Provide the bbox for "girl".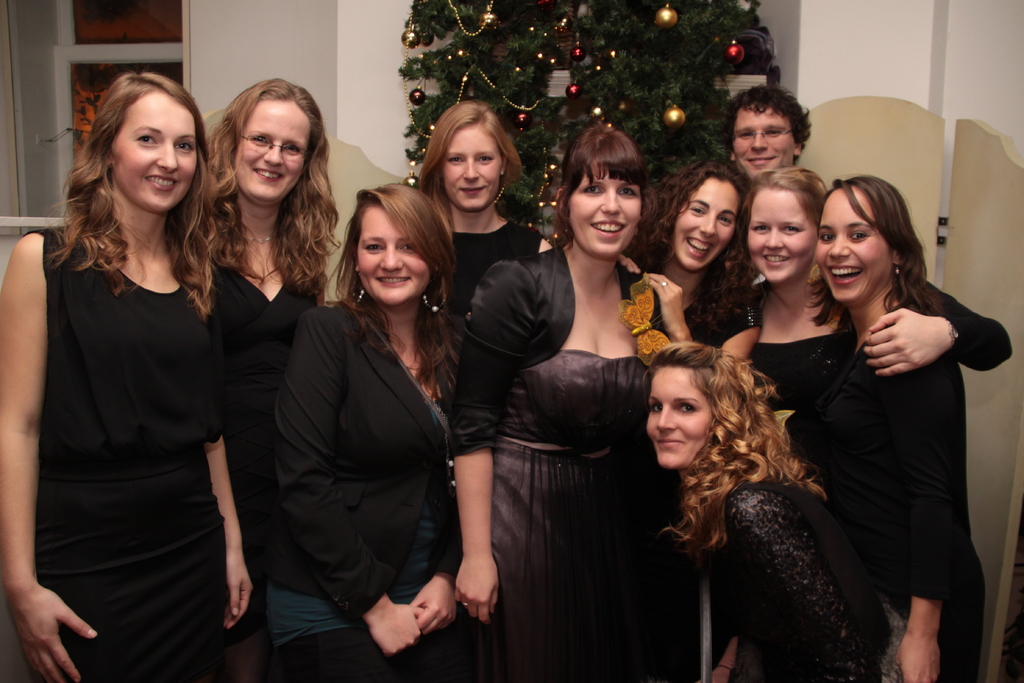
box=[9, 67, 256, 655].
